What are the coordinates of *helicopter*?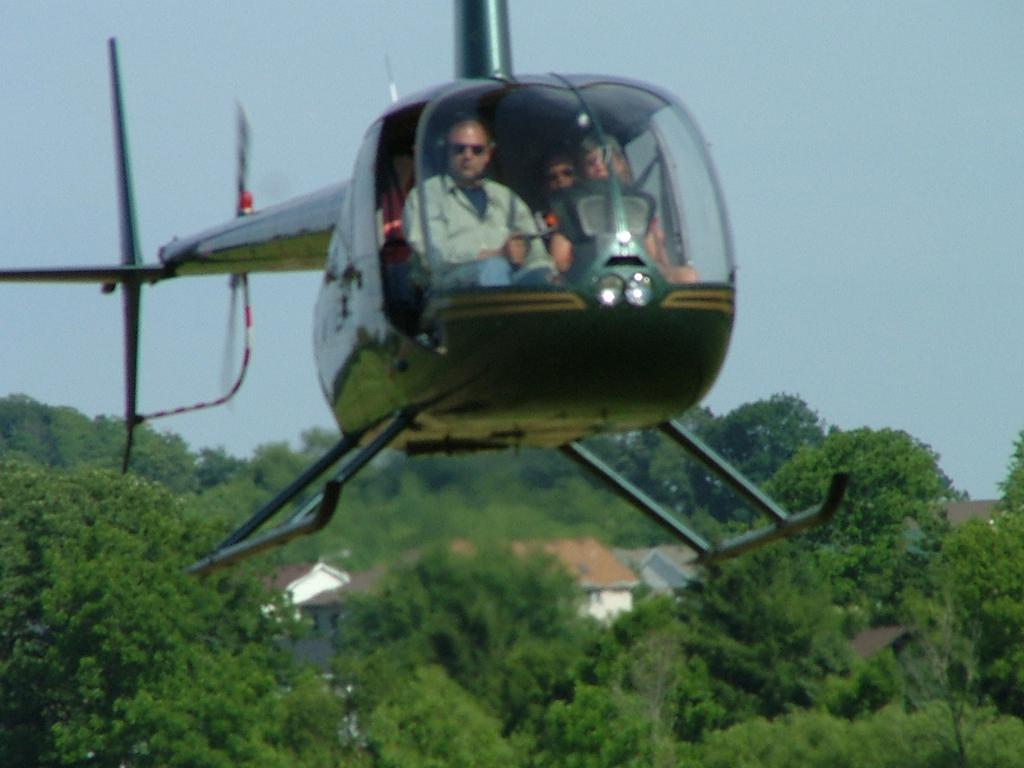
[1,10,855,594].
